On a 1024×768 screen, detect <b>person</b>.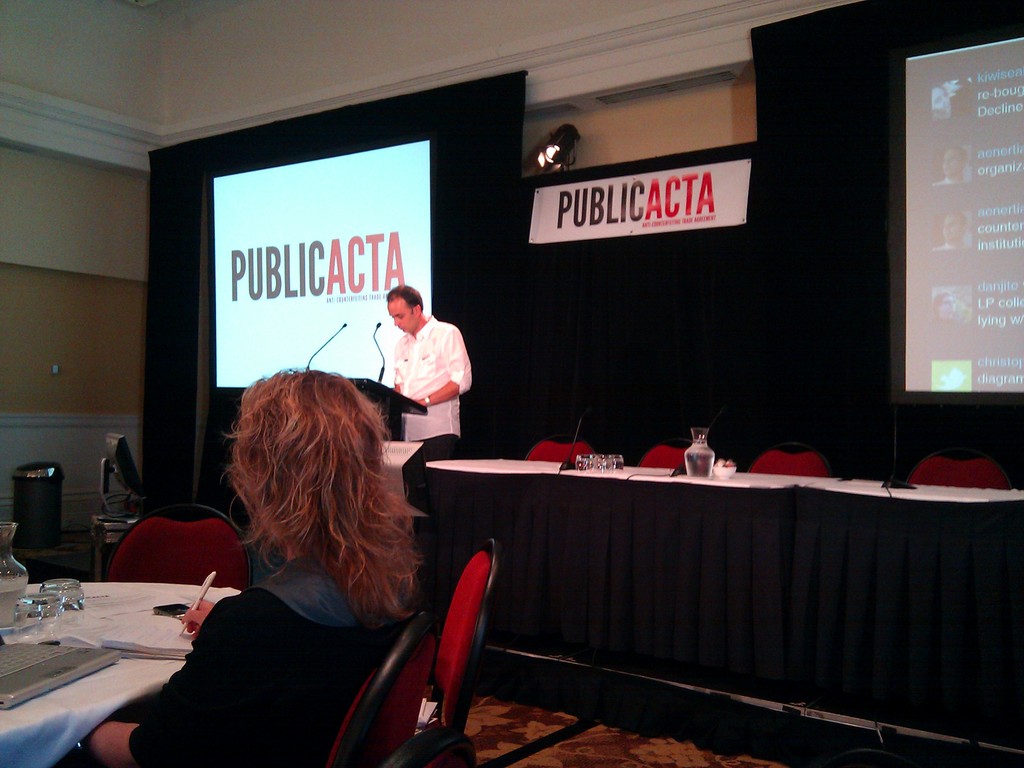
(936, 294, 955, 321).
